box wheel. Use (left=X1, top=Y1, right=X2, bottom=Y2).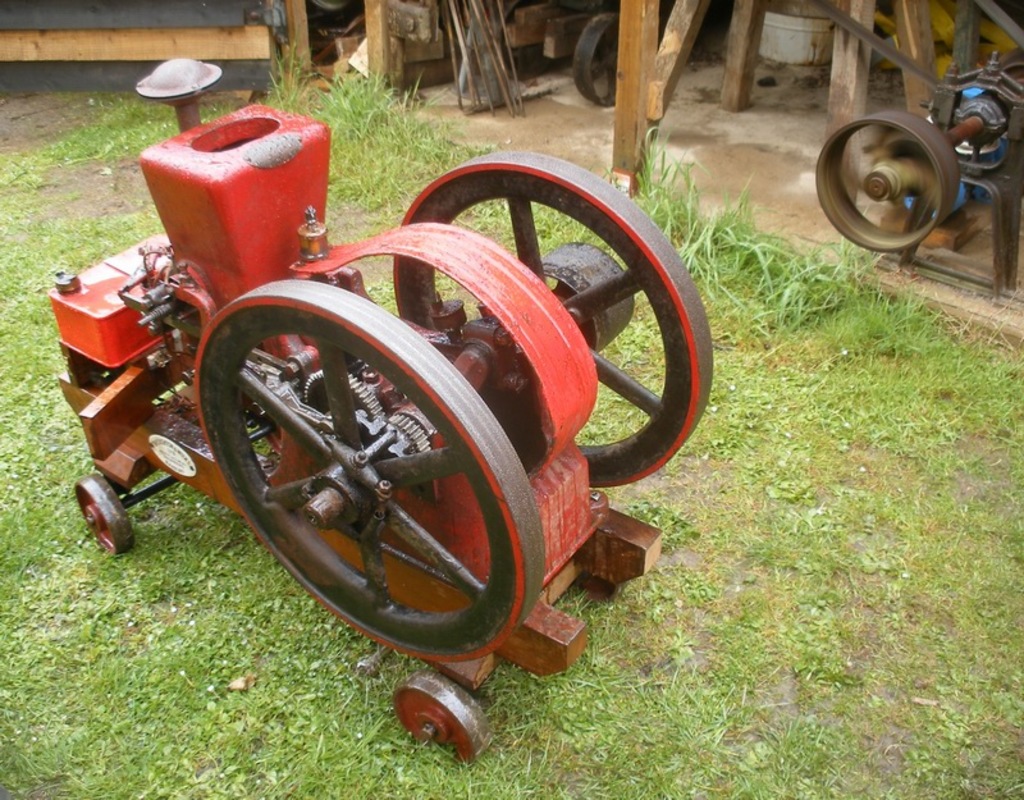
(left=191, top=279, right=547, bottom=657).
